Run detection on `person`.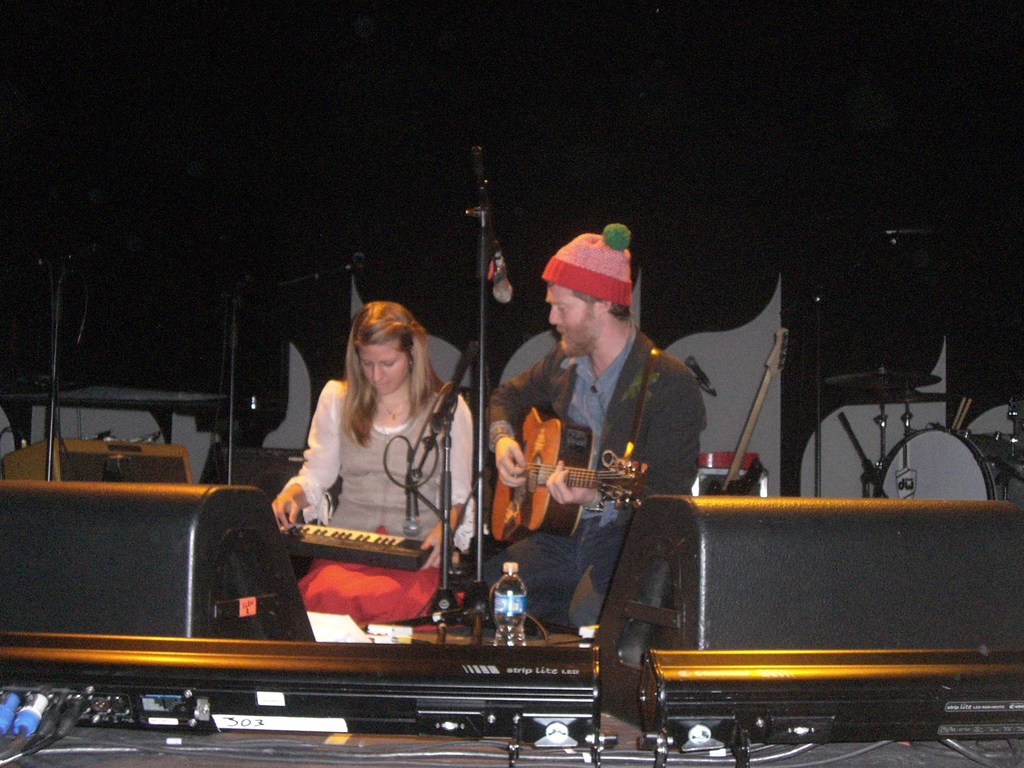
Result: detection(271, 302, 479, 630).
